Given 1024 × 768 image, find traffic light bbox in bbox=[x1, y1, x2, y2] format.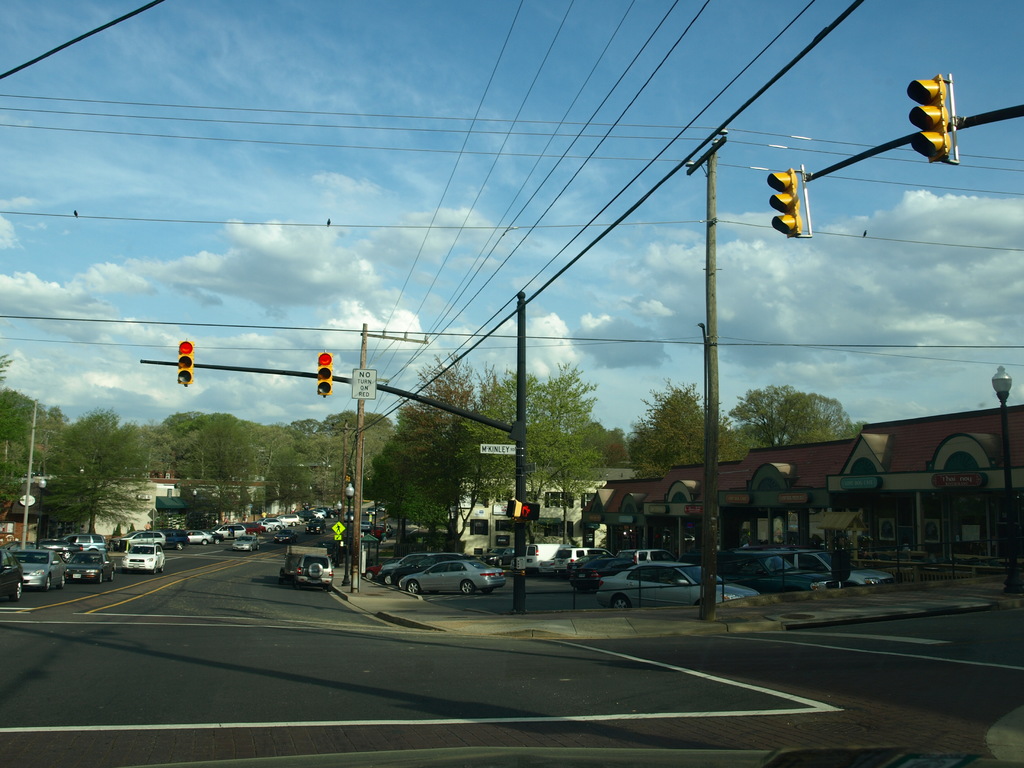
bbox=[906, 74, 957, 167].
